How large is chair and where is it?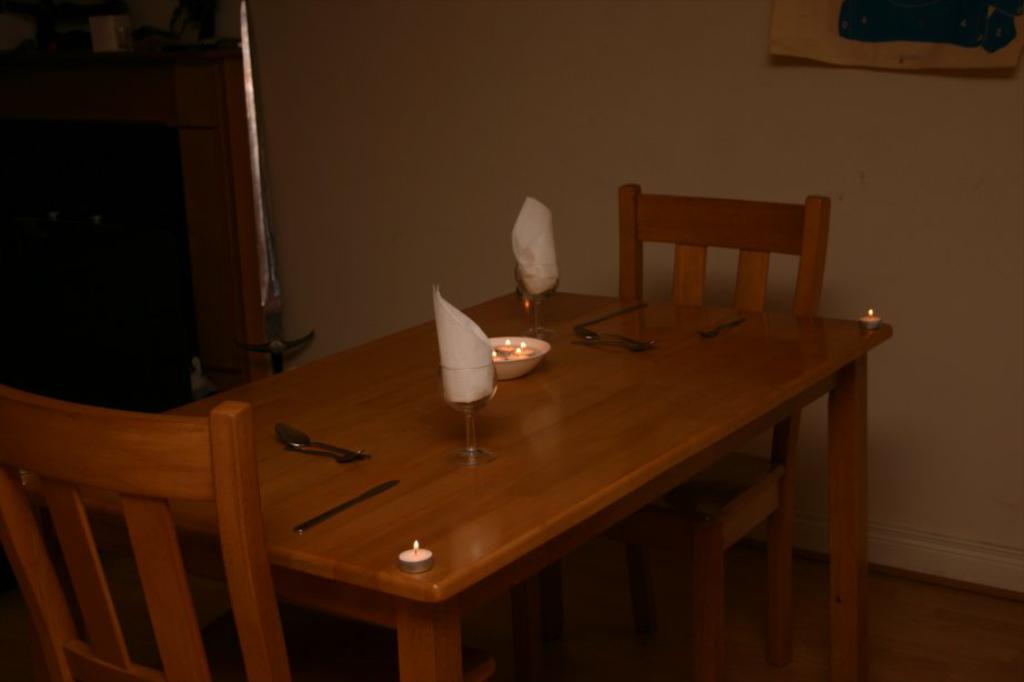
Bounding box: [552,181,836,681].
